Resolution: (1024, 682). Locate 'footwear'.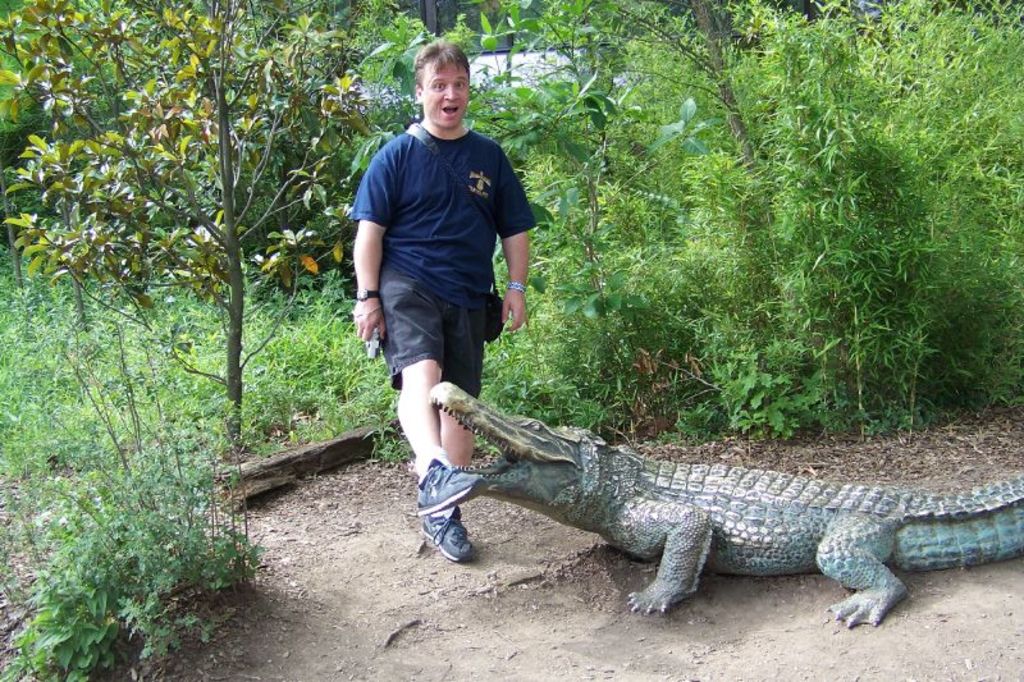
<box>417,509,475,562</box>.
